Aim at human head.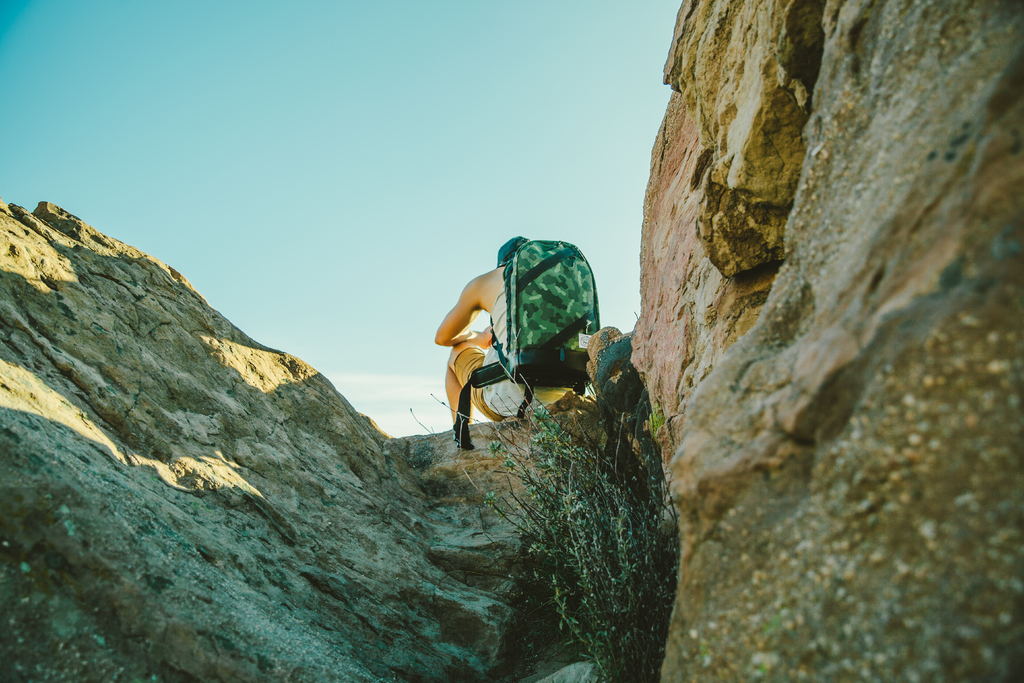
Aimed at locate(499, 233, 530, 267).
